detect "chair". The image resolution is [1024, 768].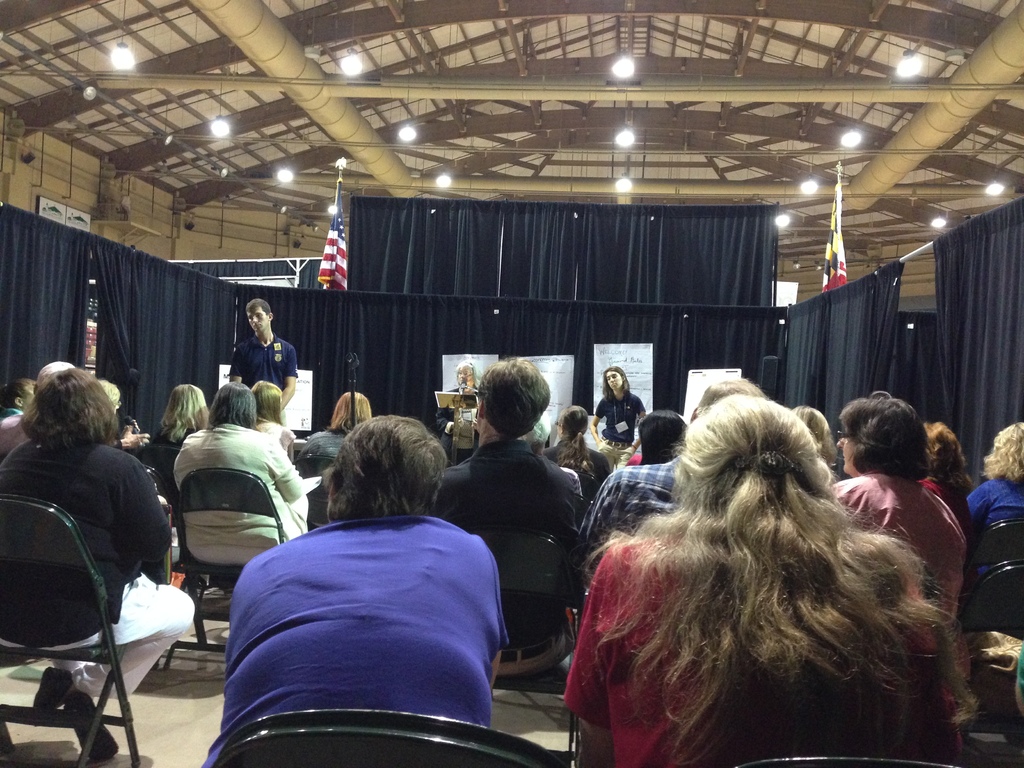
select_region(214, 707, 571, 767).
